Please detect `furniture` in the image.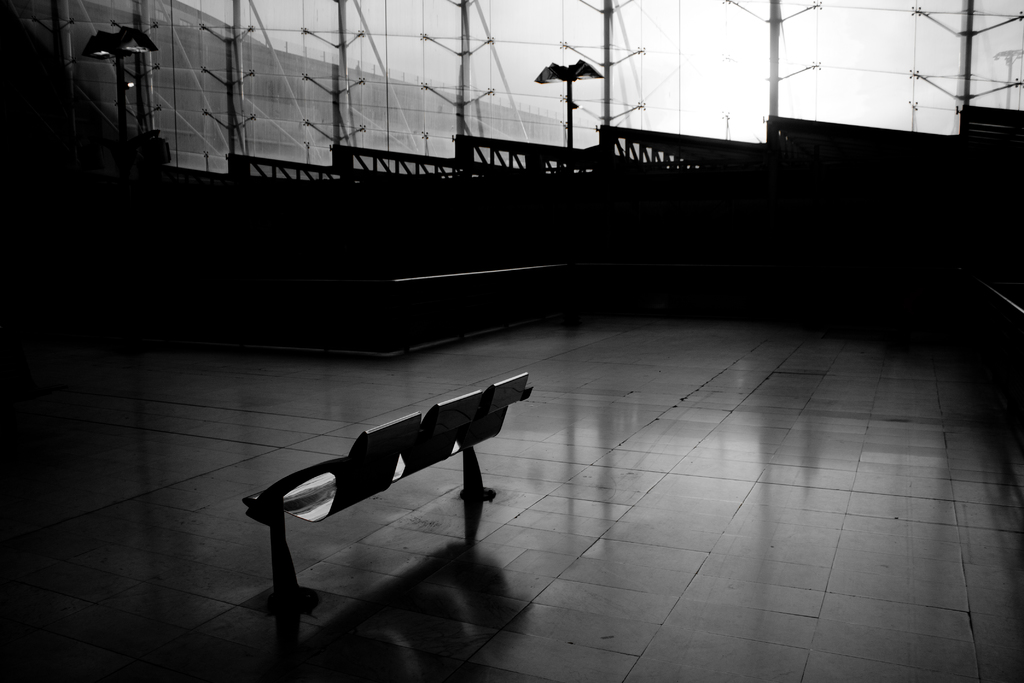
<box>244,368,529,614</box>.
